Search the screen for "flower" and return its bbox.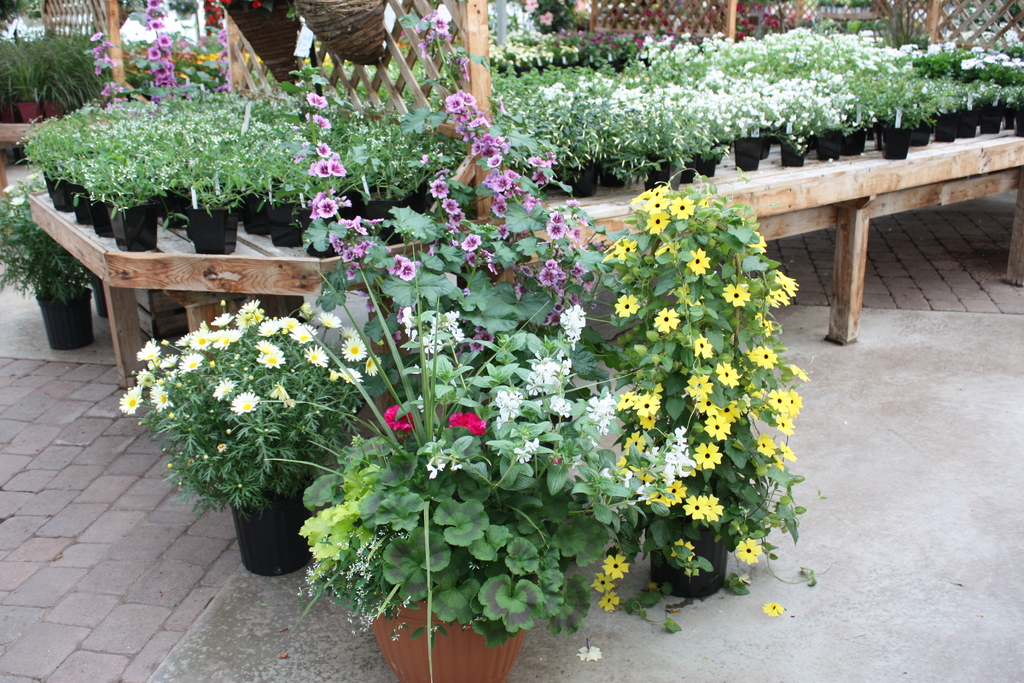
Found: <box>575,639,600,663</box>.
